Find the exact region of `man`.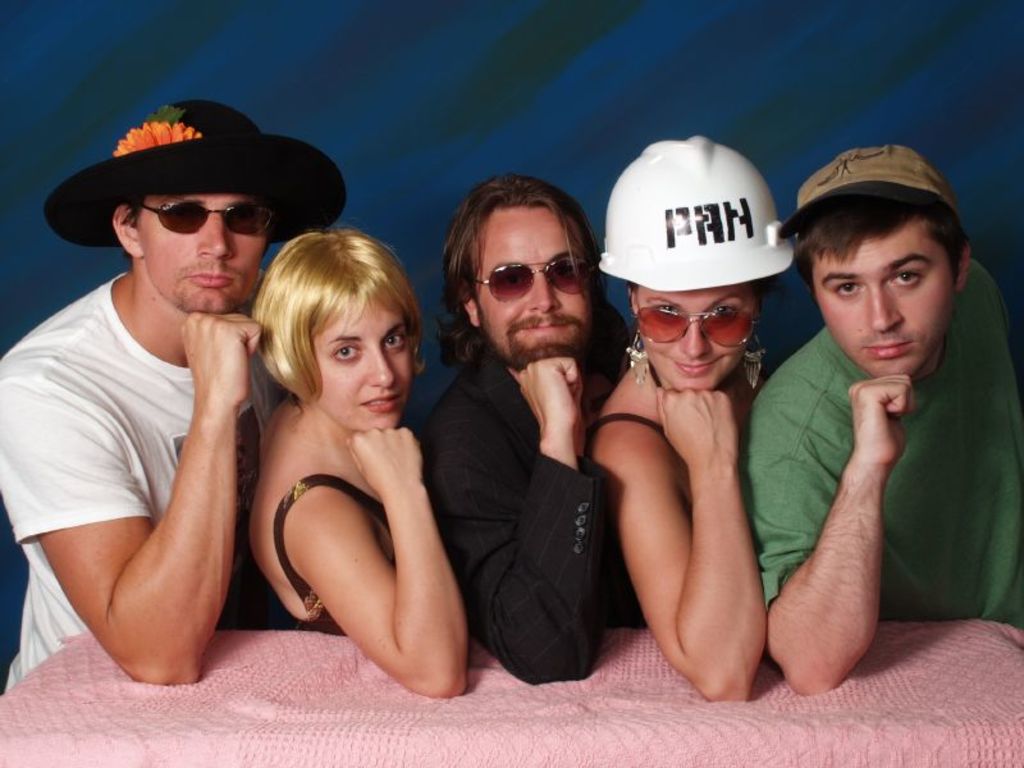
Exact region: (left=415, top=170, right=640, bottom=681).
